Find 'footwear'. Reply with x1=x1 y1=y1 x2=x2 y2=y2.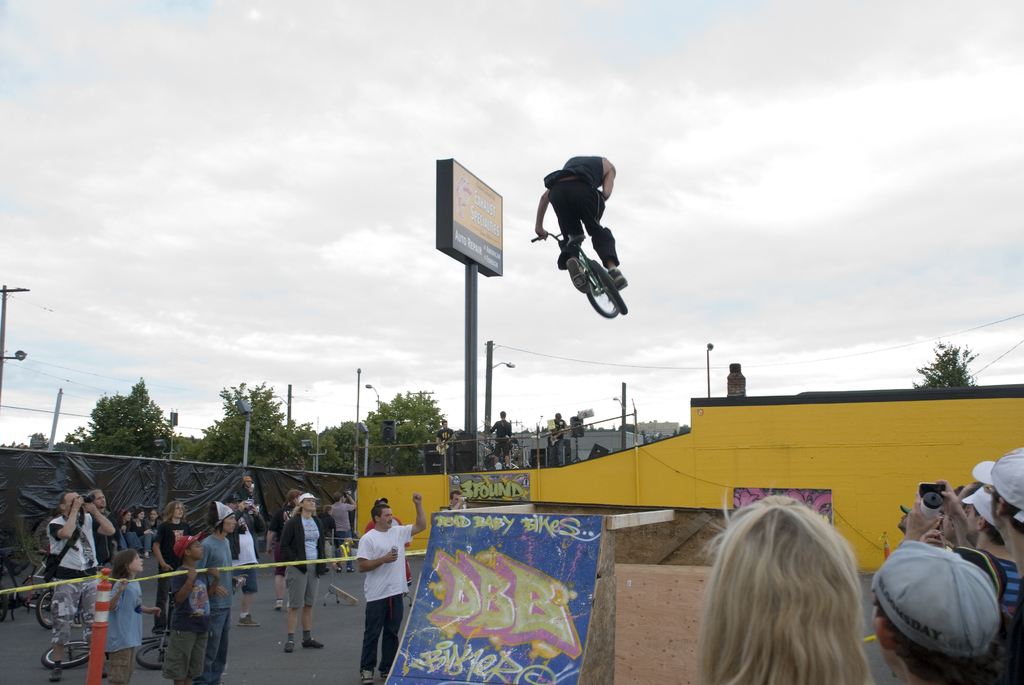
x1=275 y1=602 x2=282 y2=611.
